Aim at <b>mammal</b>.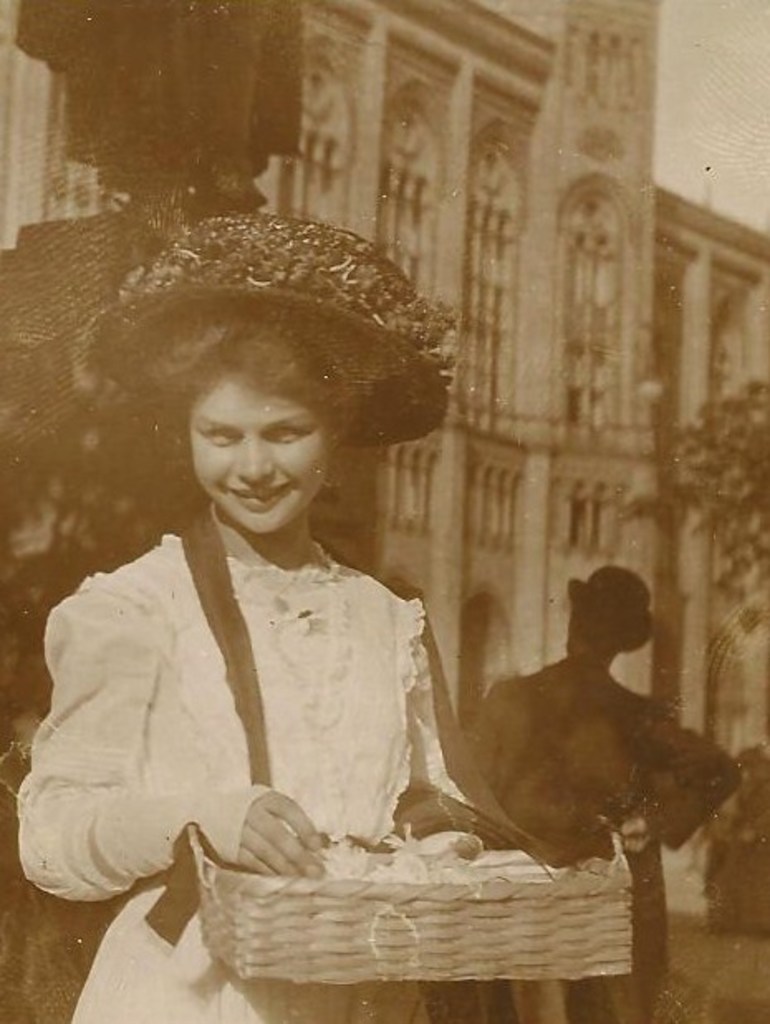
Aimed at 17/302/487/1022.
